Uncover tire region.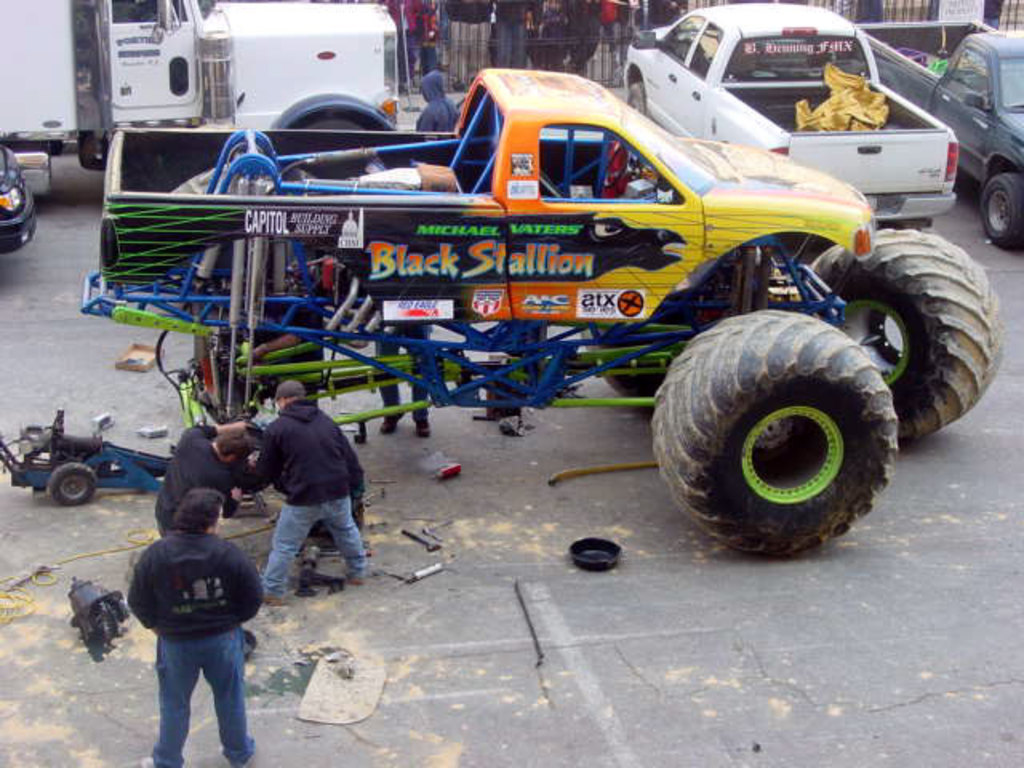
Uncovered: {"left": 53, "top": 462, "right": 96, "bottom": 509}.
